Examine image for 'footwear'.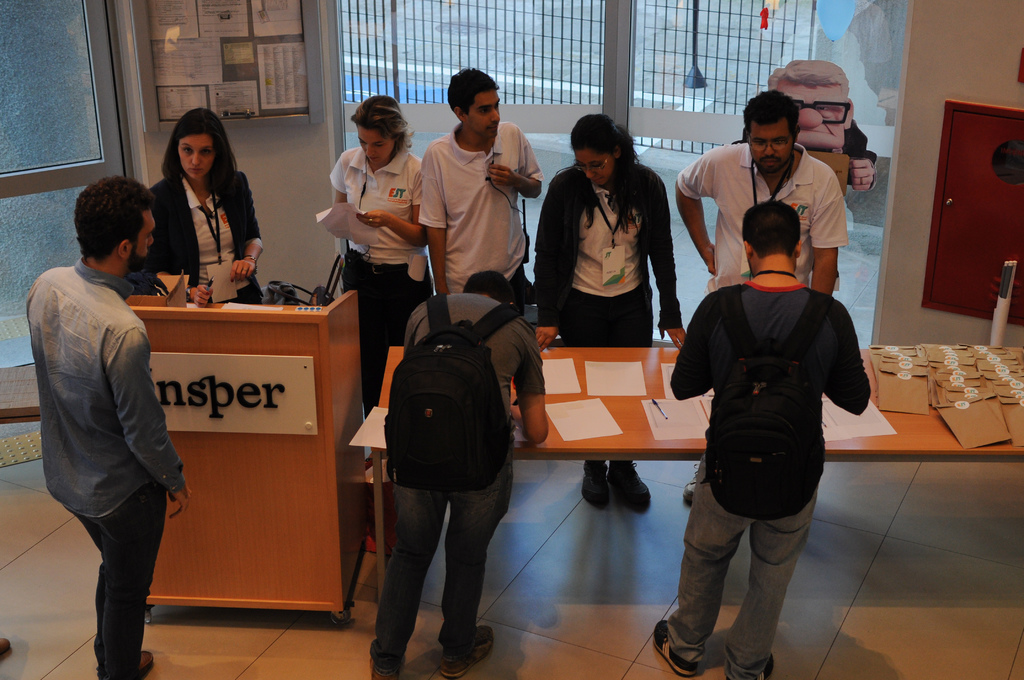
Examination result: crop(651, 619, 697, 676).
